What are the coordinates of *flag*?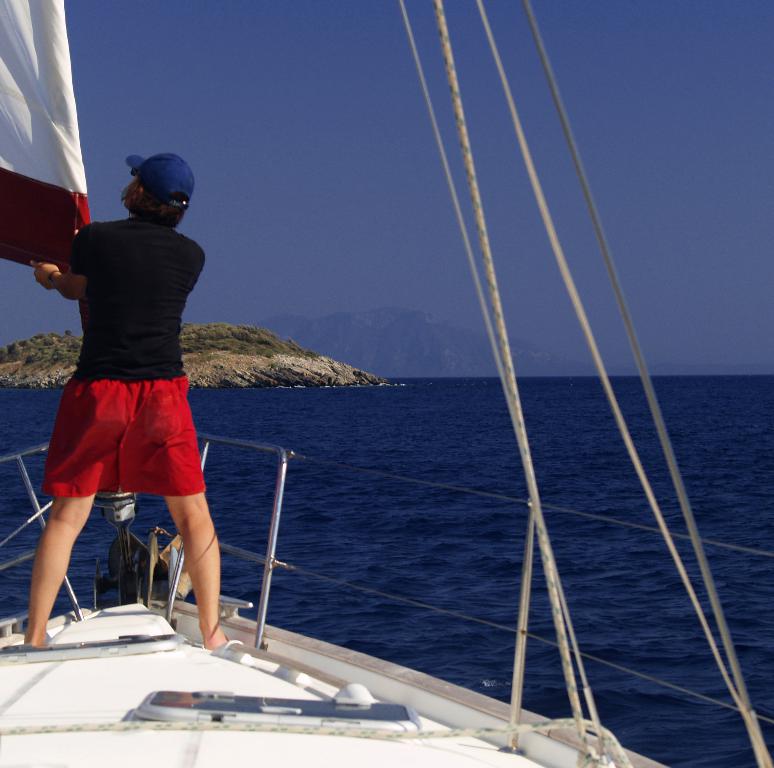
bbox(0, 22, 103, 309).
